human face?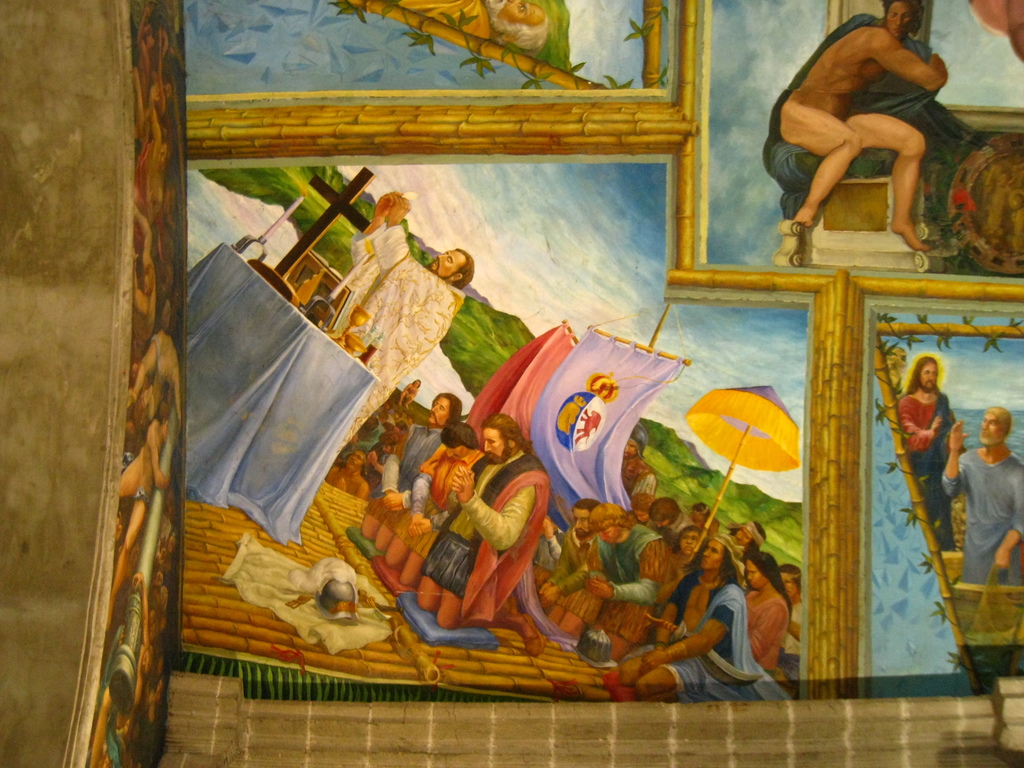
[x1=425, y1=252, x2=462, y2=276]
